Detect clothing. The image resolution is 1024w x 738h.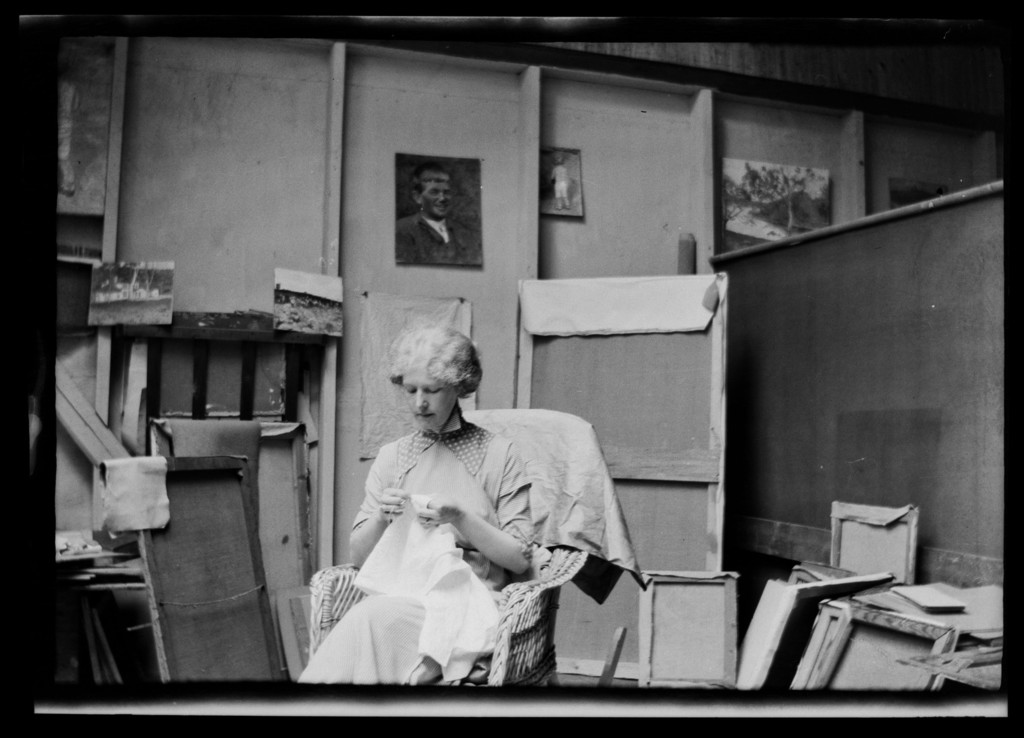
(396, 213, 482, 269).
